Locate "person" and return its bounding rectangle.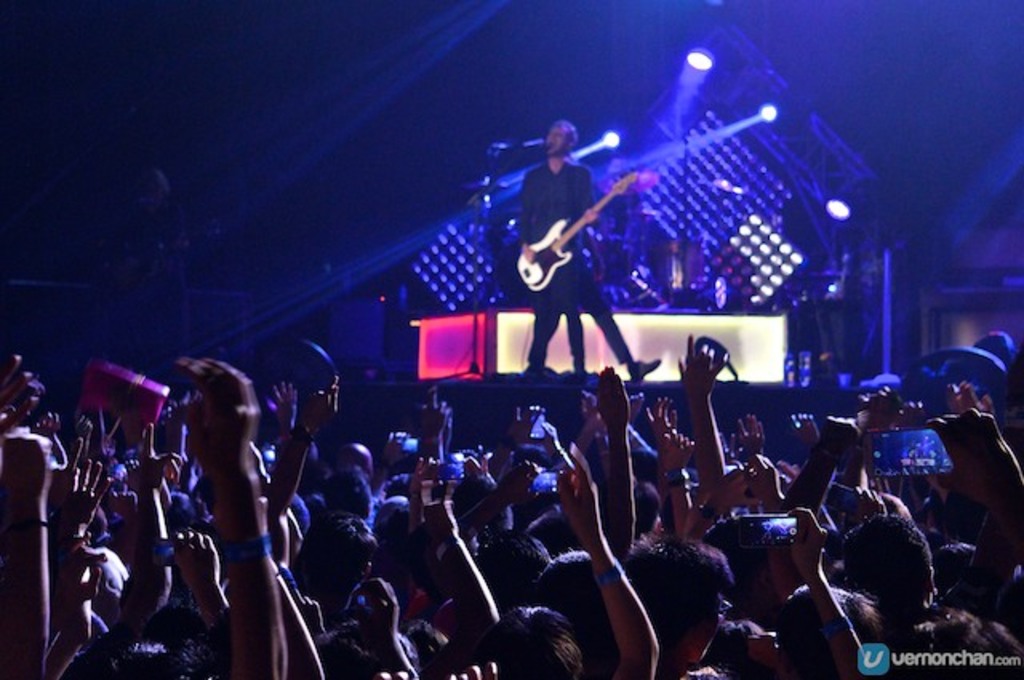
box=[510, 130, 634, 424].
